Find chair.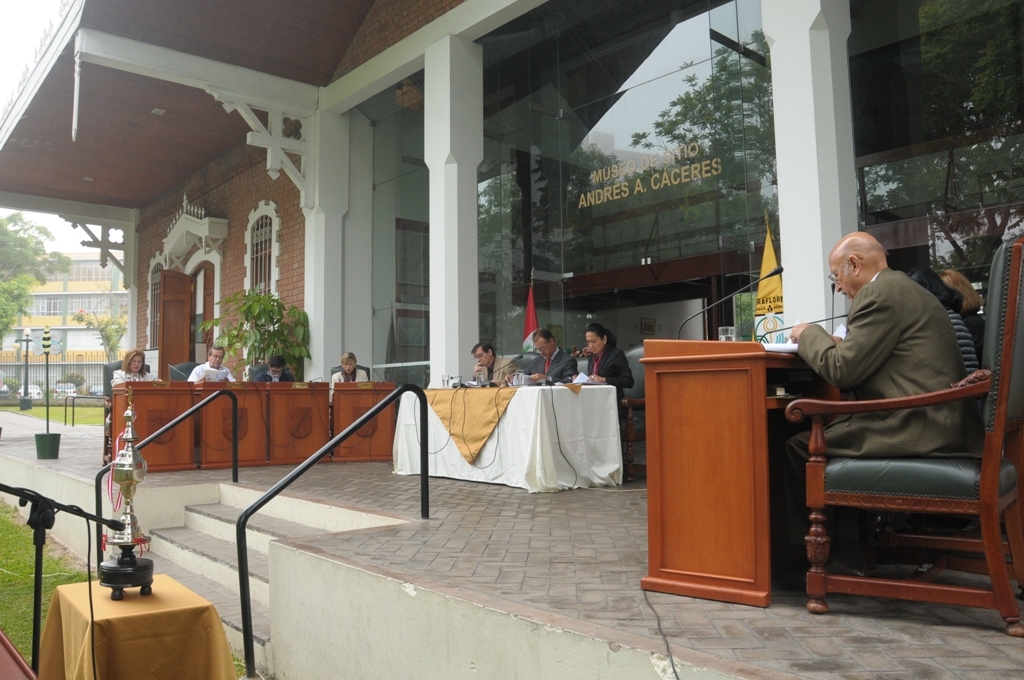
<bbox>331, 364, 372, 380</bbox>.
